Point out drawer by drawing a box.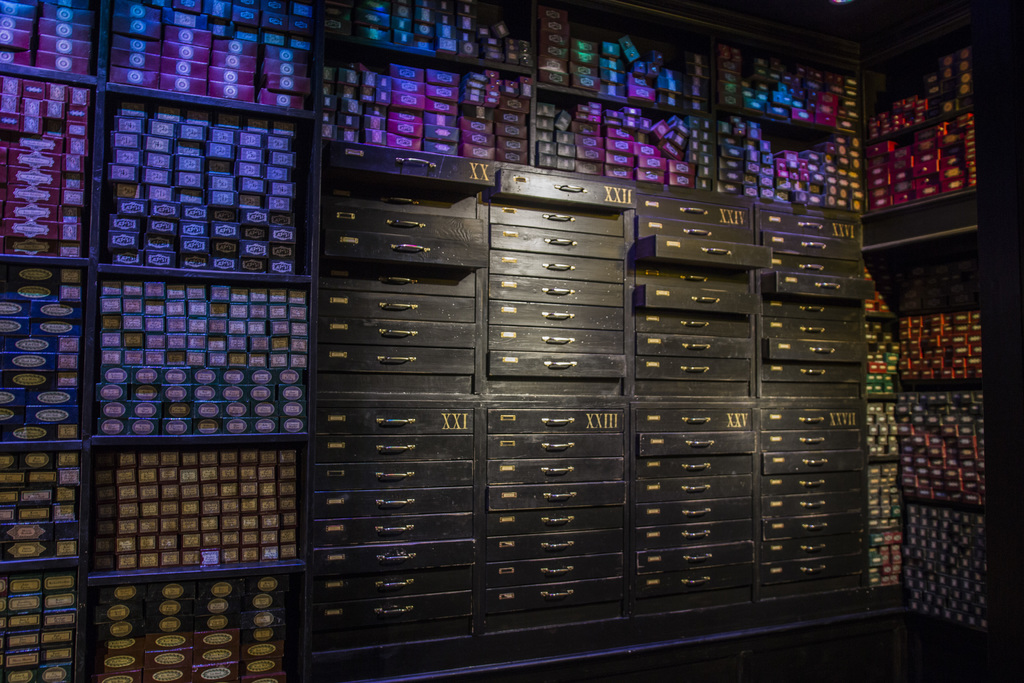
box(765, 336, 863, 364).
